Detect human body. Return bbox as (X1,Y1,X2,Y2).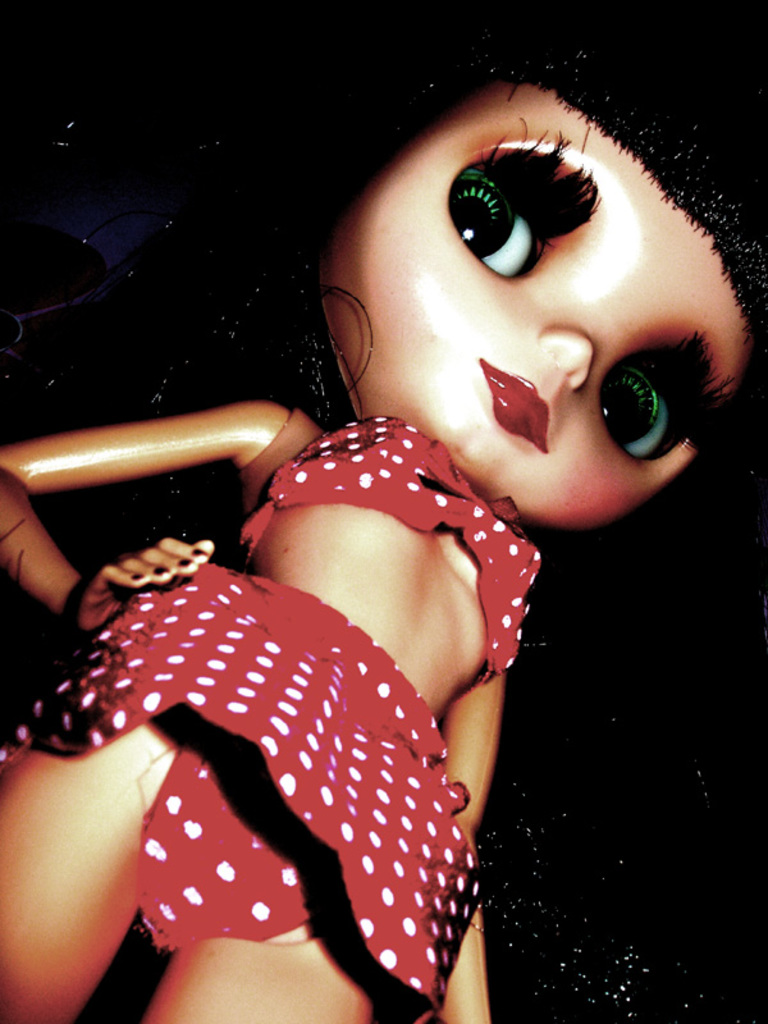
(125,90,718,1023).
